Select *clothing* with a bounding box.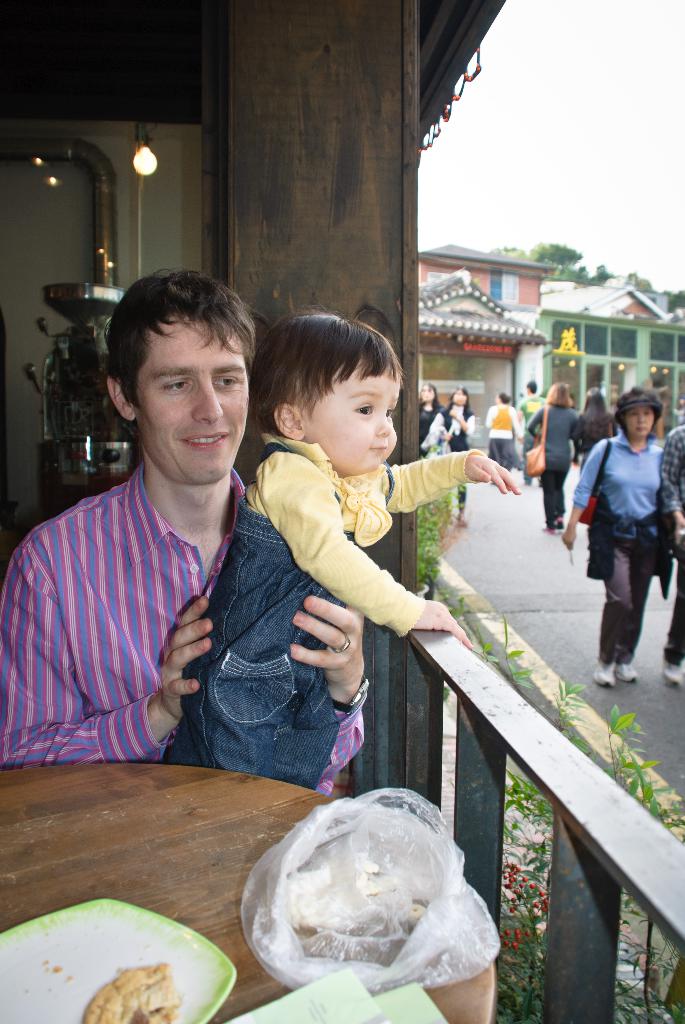
select_region(653, 431, 684, 669).
